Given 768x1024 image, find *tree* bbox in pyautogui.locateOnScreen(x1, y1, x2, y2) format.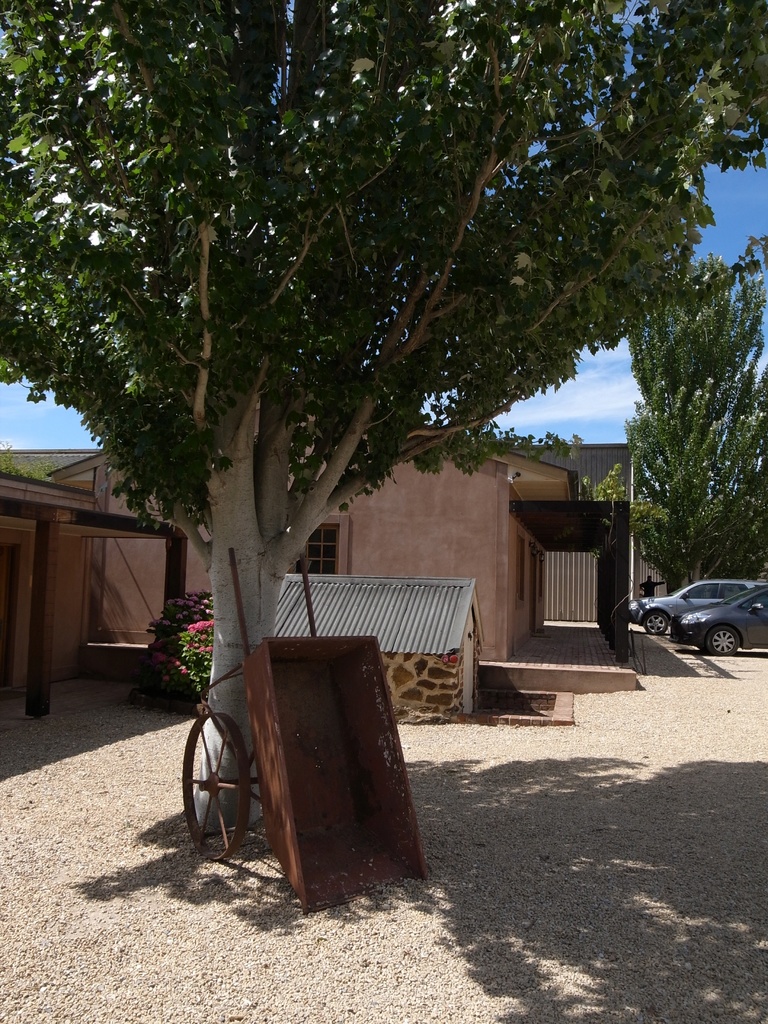
pyautogui.locateOnScreen(589, 366, 767, 604).
